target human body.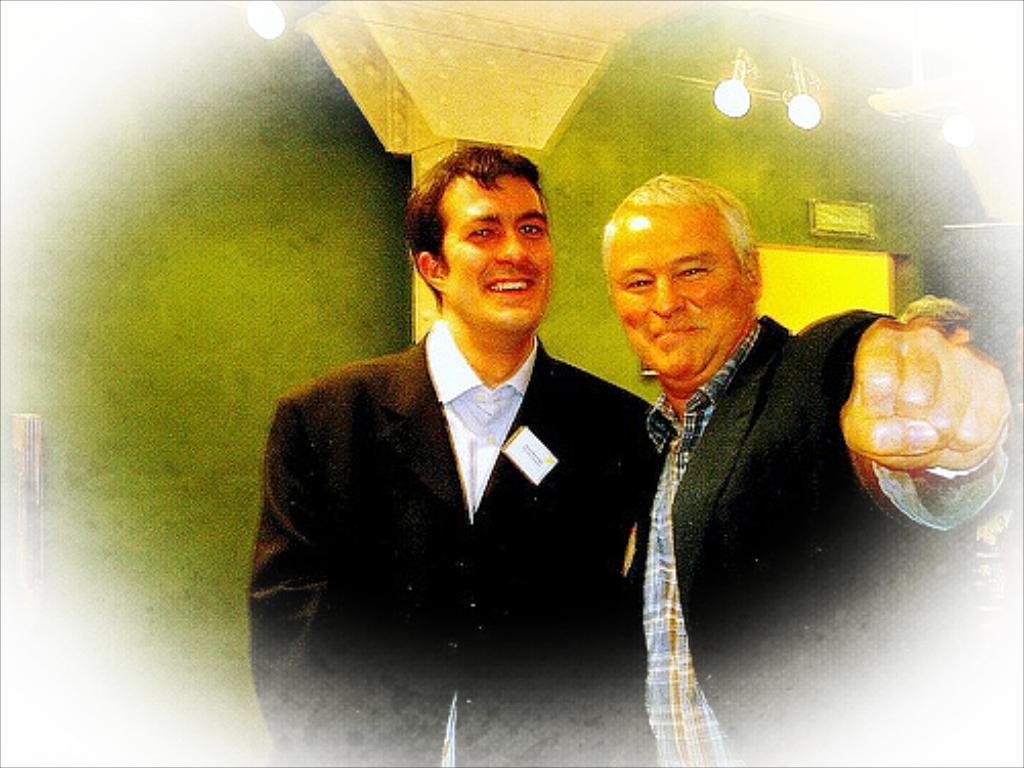
Target region: x1=600, y1=172, x2=1014, y2=766.
